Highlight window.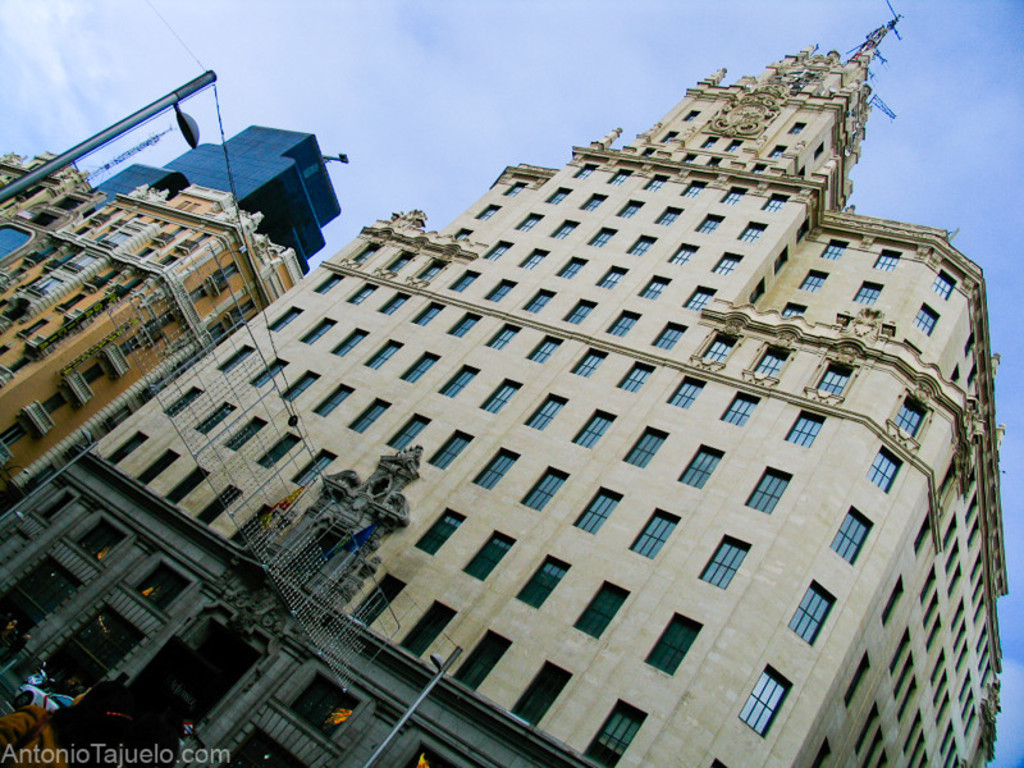
Highlighted region: 580,188,608,219.
